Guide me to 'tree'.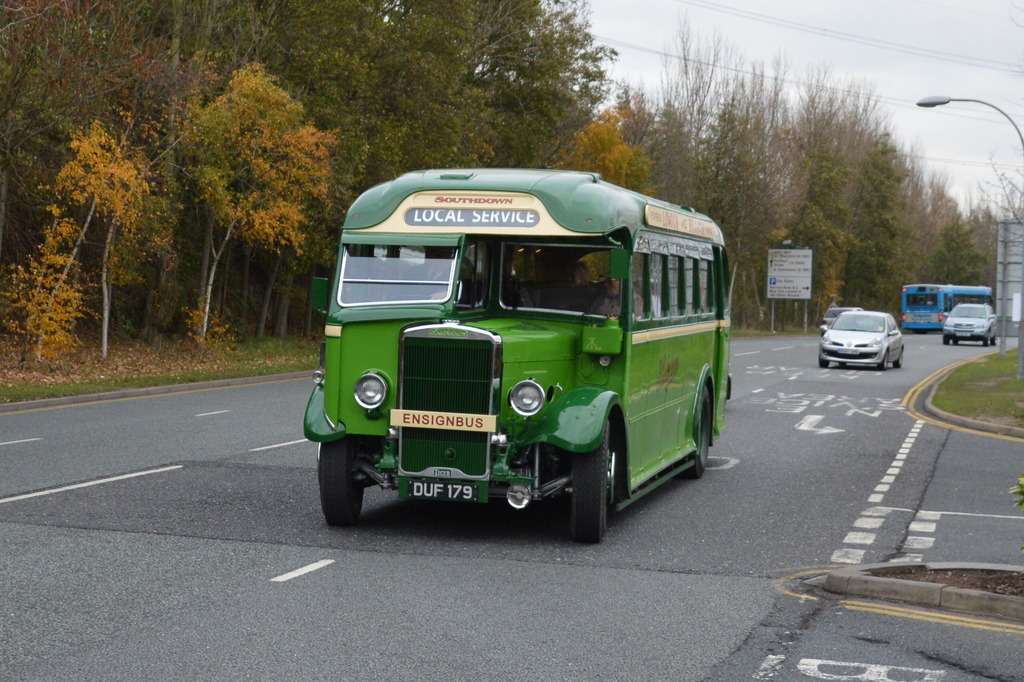
Guidance: {"left": 769, "top": 74, "right": 891, "bottom": 146}.
